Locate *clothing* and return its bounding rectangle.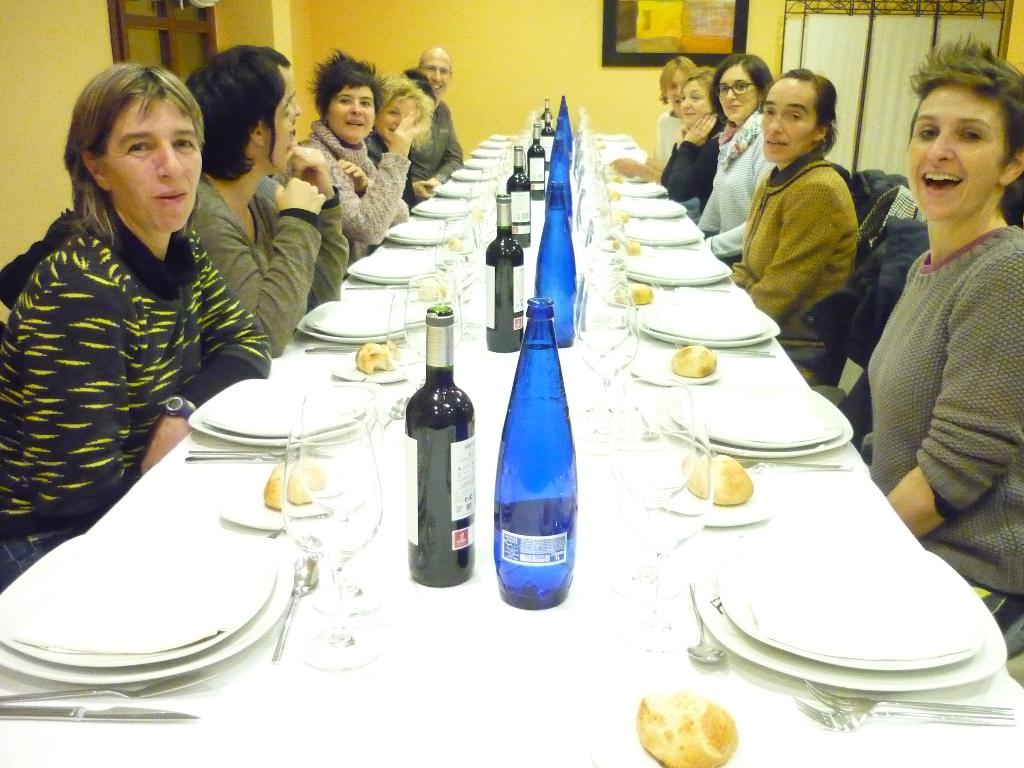
rect(648, 104, 682, 171).
